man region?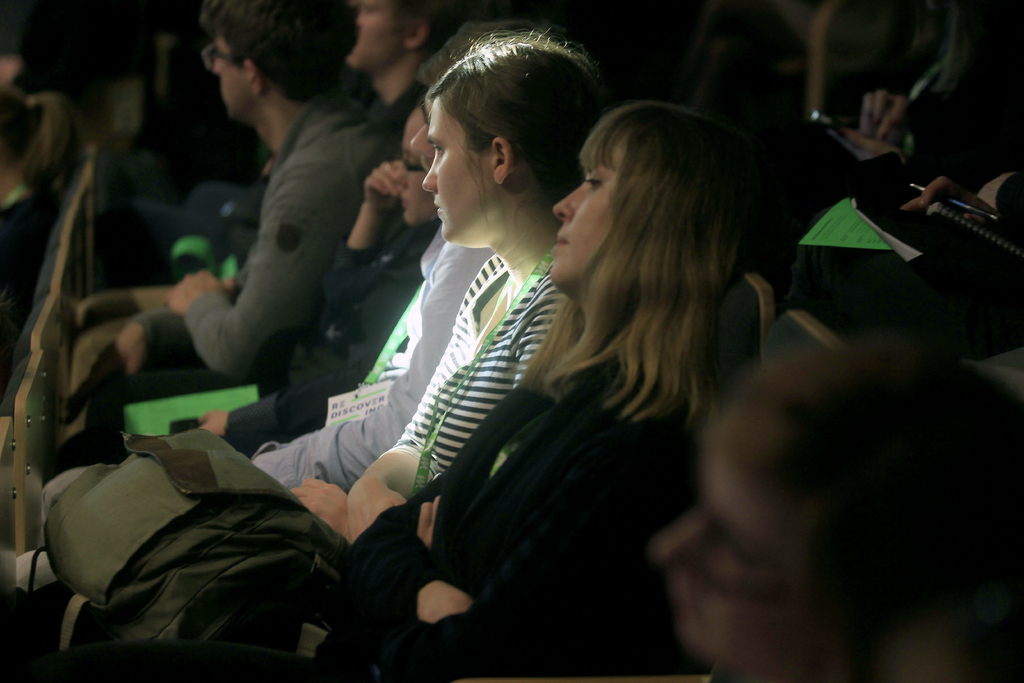
{"left": 63, "top": 0, "right": 399, "bottom": 465}
